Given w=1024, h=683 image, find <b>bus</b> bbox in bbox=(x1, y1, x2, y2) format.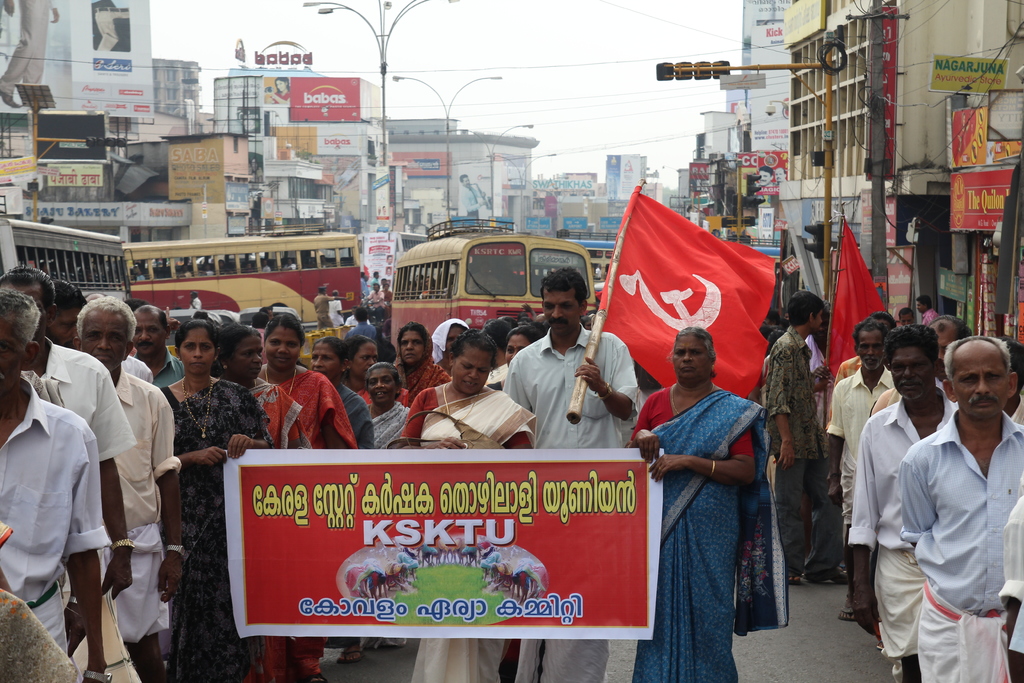
bbox=(125, 220, 367, 331).
